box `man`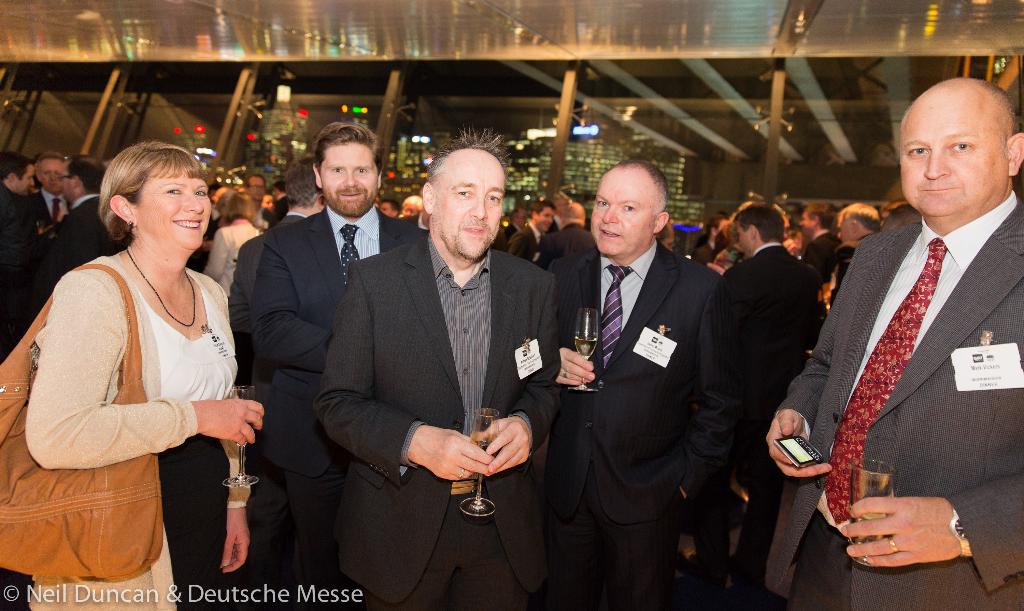
rect(507, 201, 554, 267)
